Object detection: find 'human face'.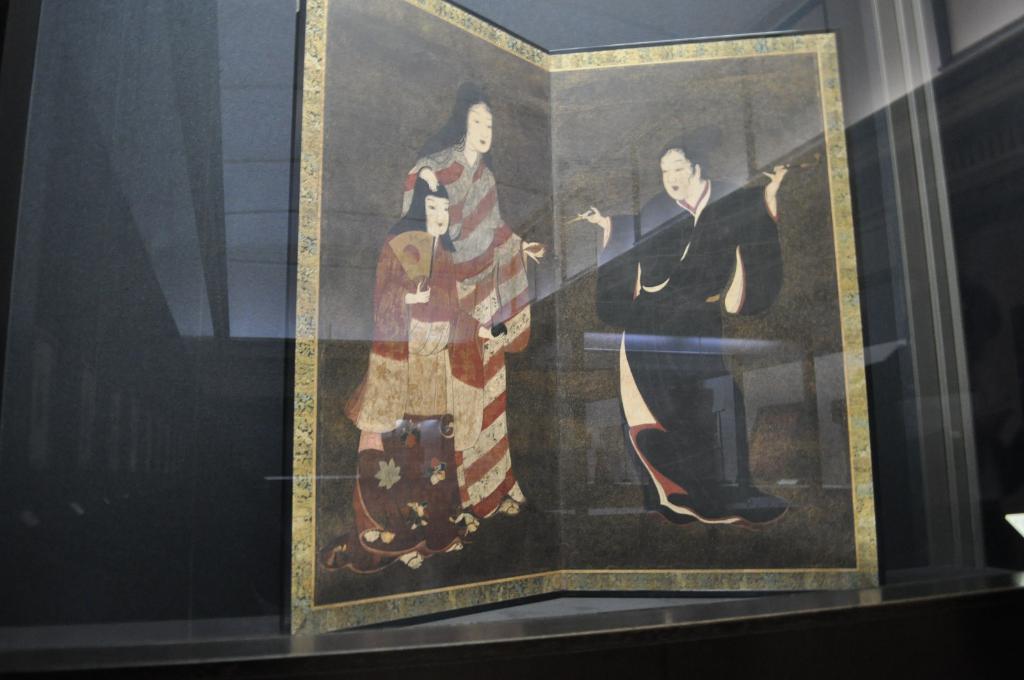
BBox(659, 151, 693, 202).
